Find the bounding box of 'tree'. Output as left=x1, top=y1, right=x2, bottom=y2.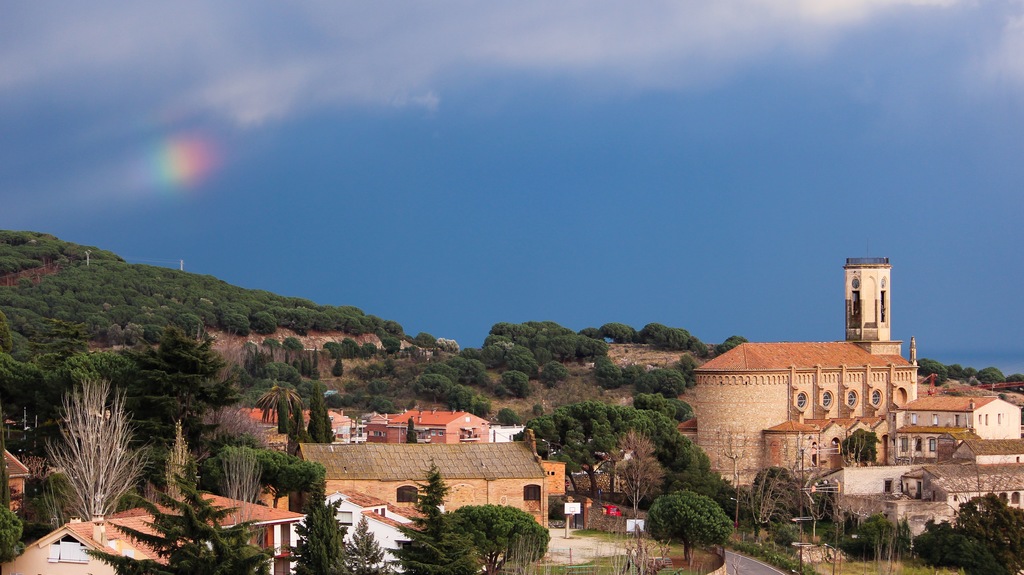
left=348, top=518, right=394, bottom=574.
